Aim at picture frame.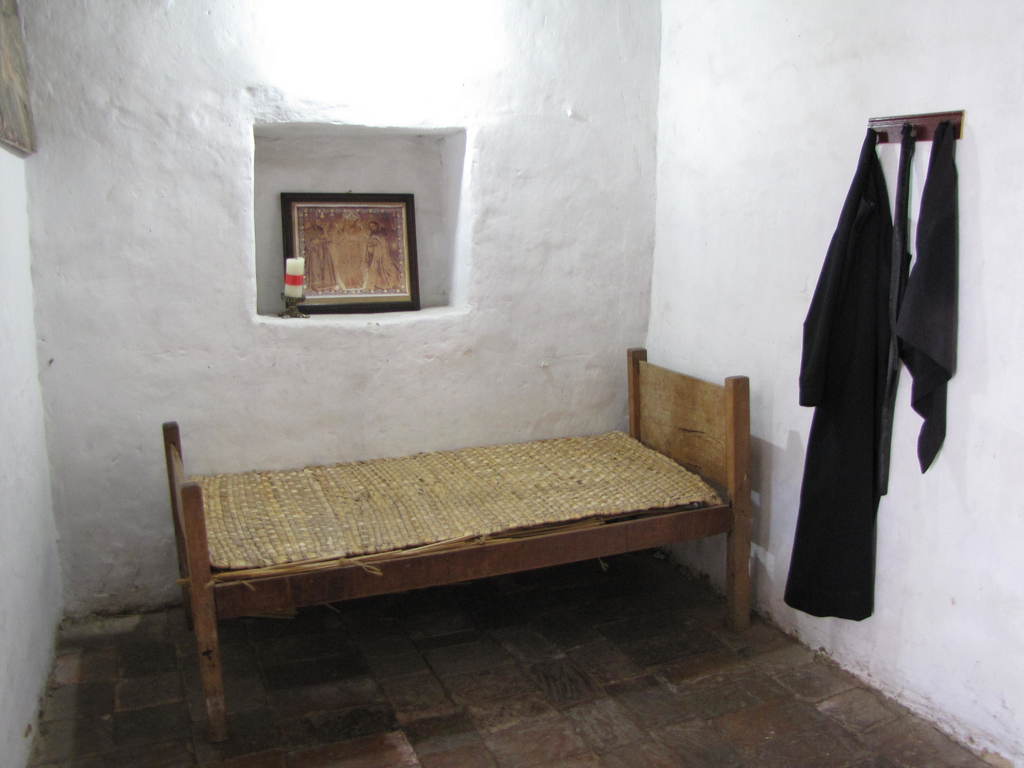
Aimed at <region>276, 193, 426, 311</region>.
